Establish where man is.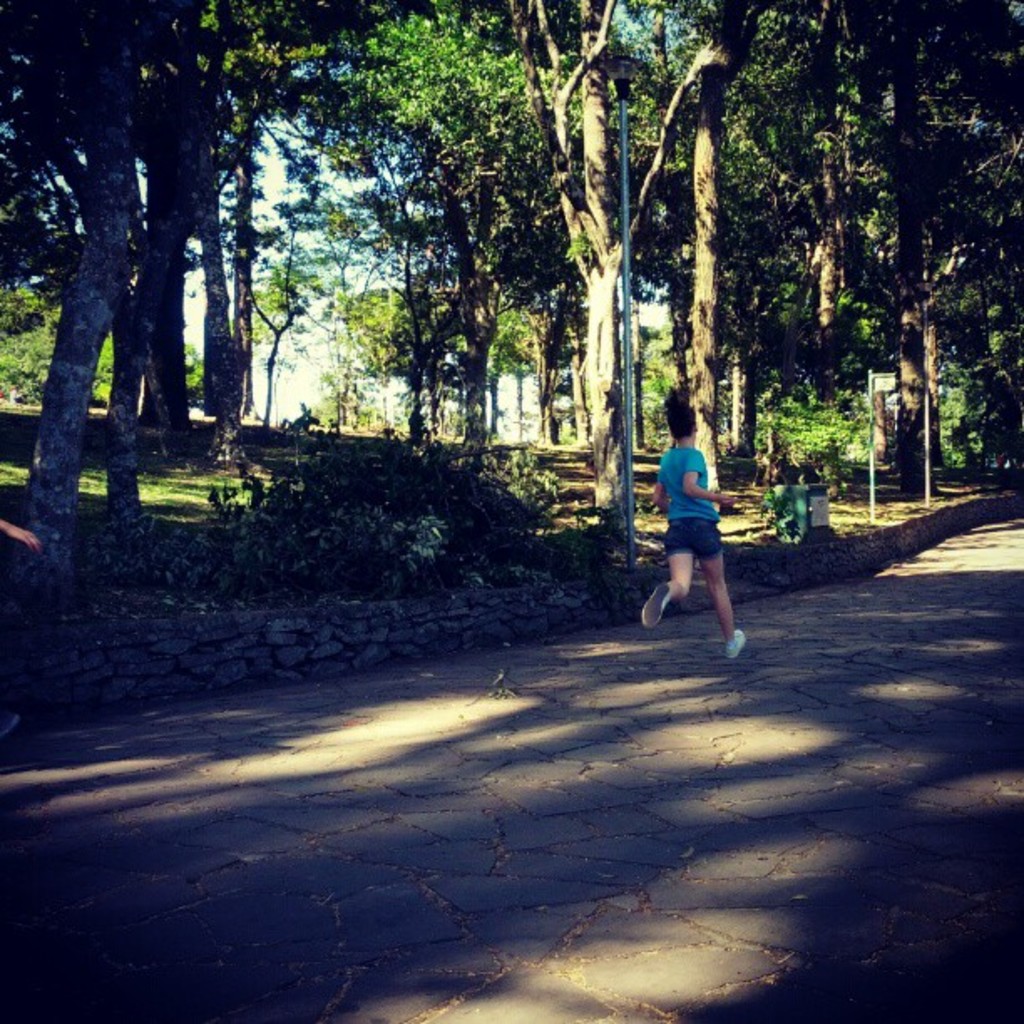
Established at box(632, 420, 760, 664).
